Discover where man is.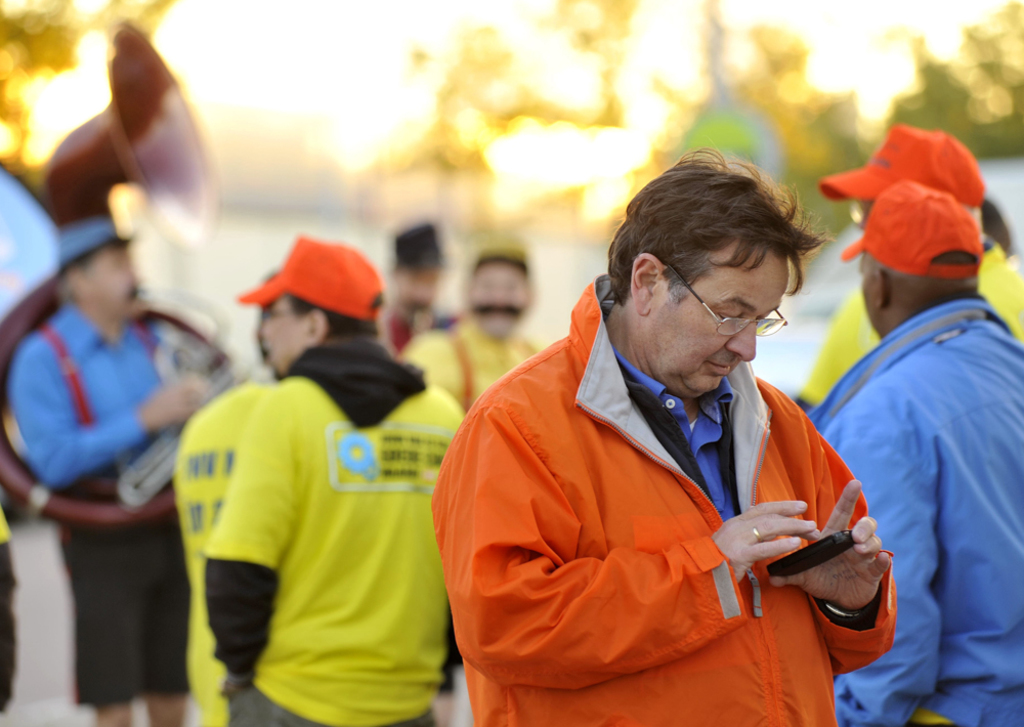
Discovered at [x1=436, y1=168, x2=918, y2=719].
